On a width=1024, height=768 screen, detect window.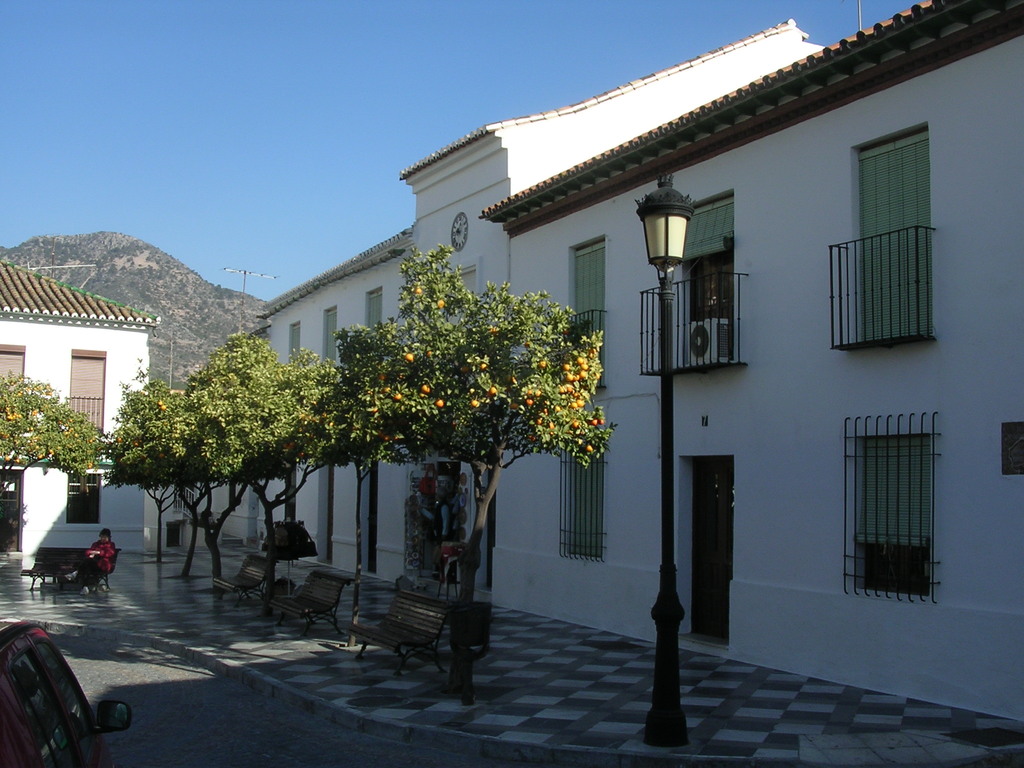
671,200,723,364.
